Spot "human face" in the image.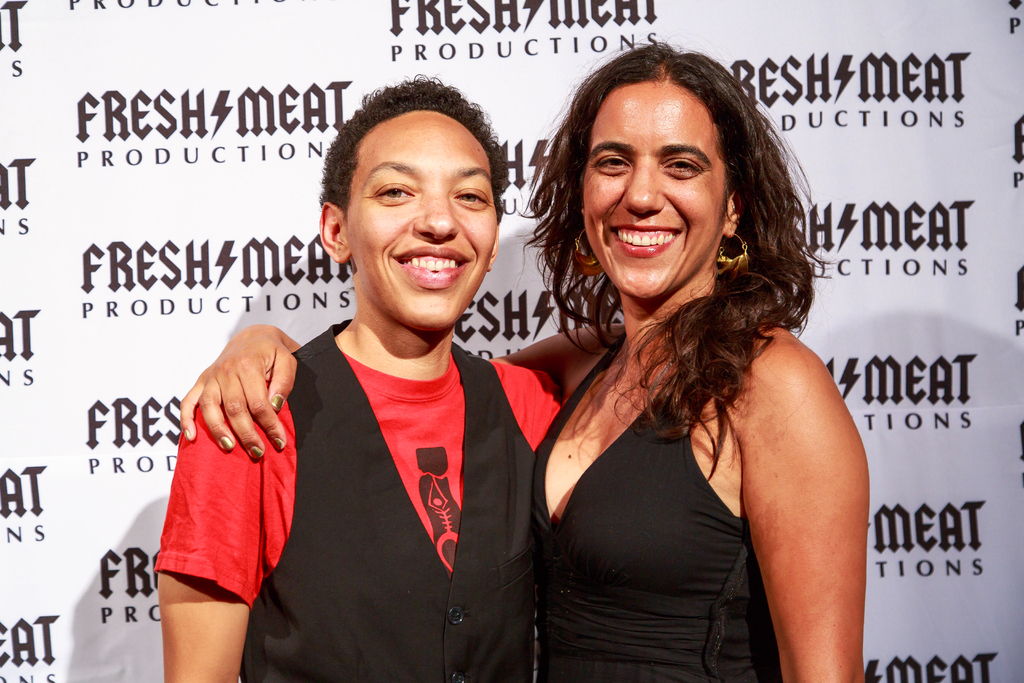
"human face" found at [346,112,497,331].
